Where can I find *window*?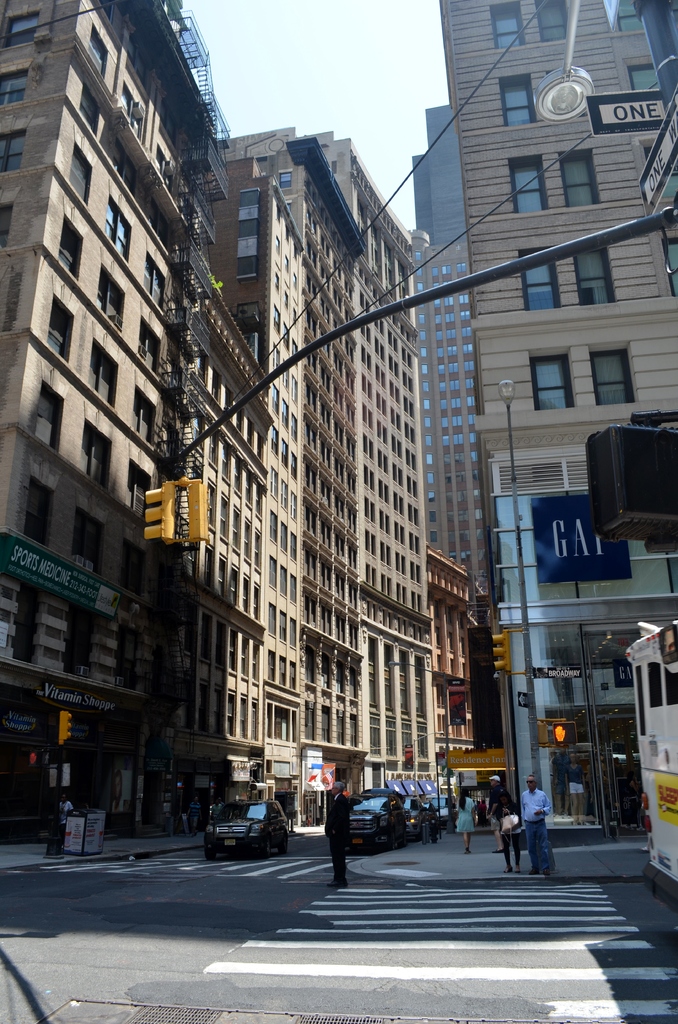
You can find it at x1=144, y1=258, x2=170, y2=301.
